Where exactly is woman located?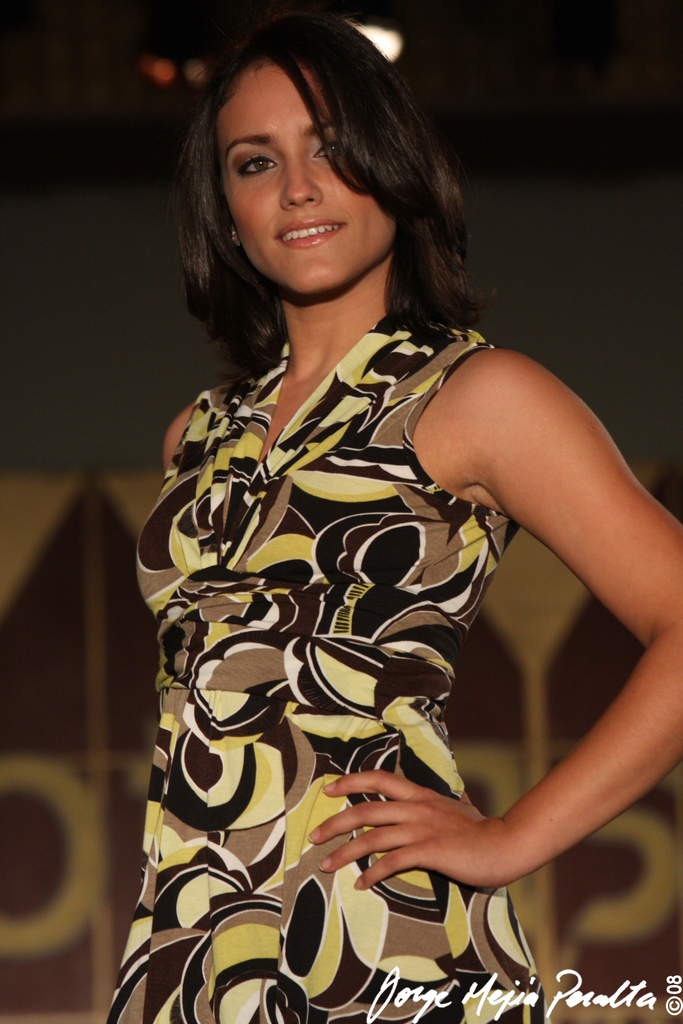
Its bounding box is <box>98,33,656,1023</box>.
